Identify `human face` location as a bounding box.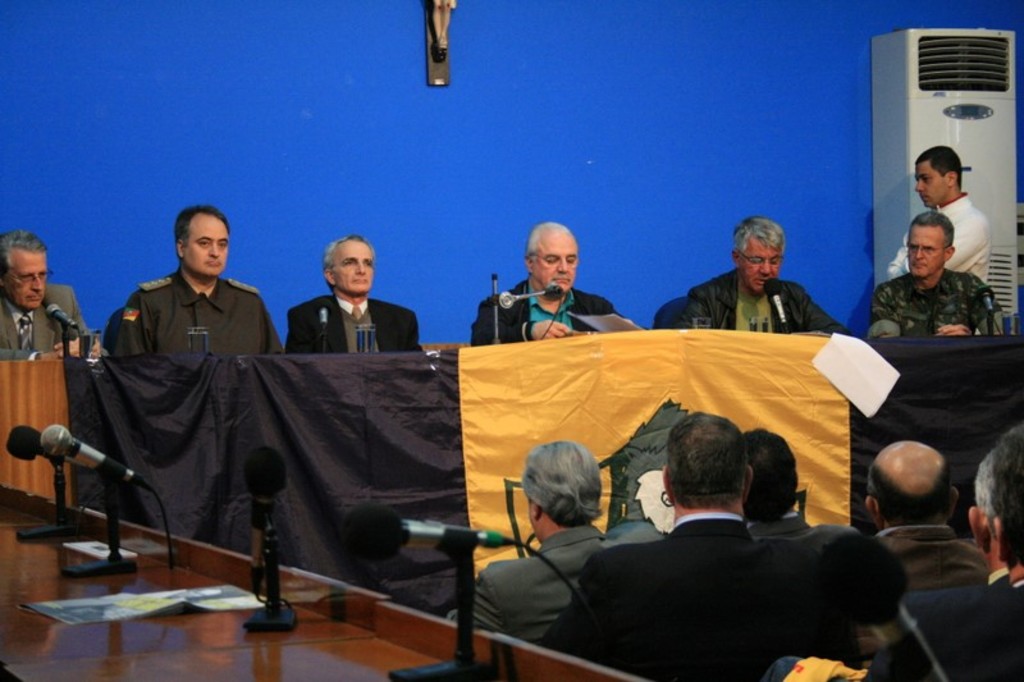
crop(173, 211, 230, 285).
